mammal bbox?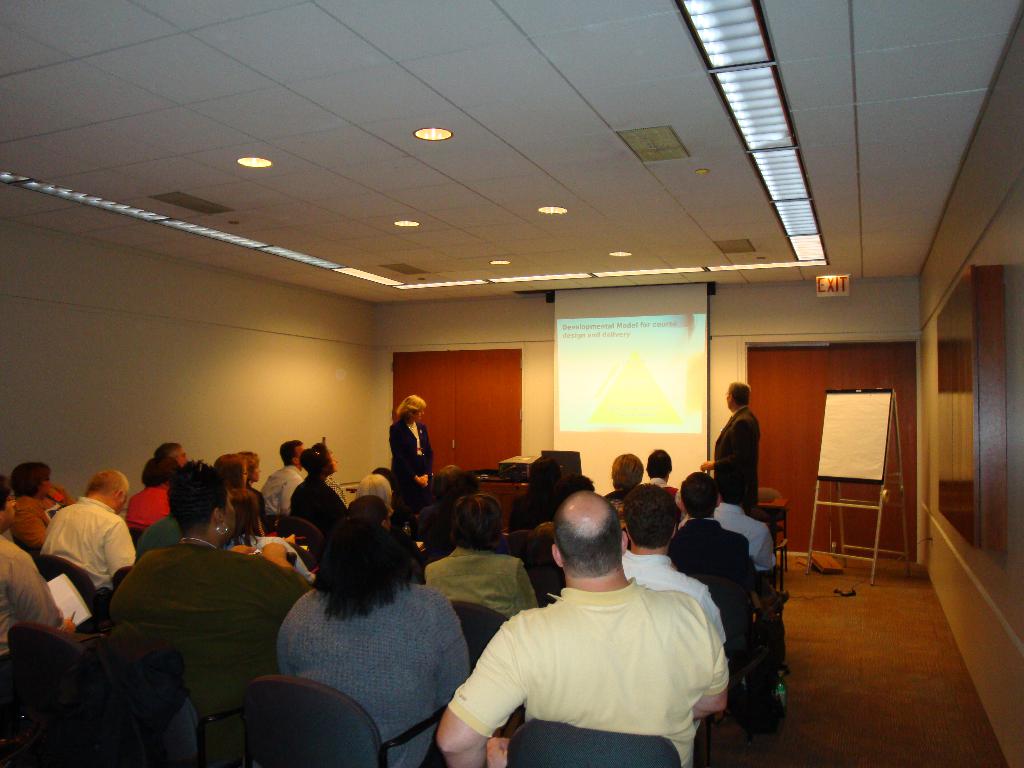
<box>711,470,781,602</box>
